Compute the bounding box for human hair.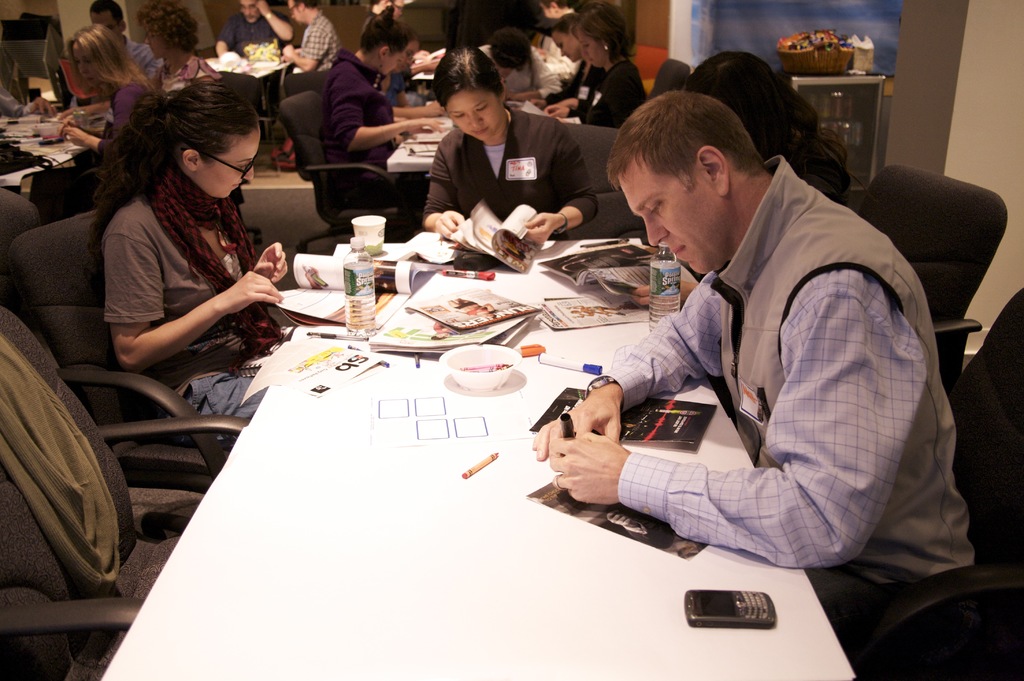
crop(63, 22, 161, 92).
